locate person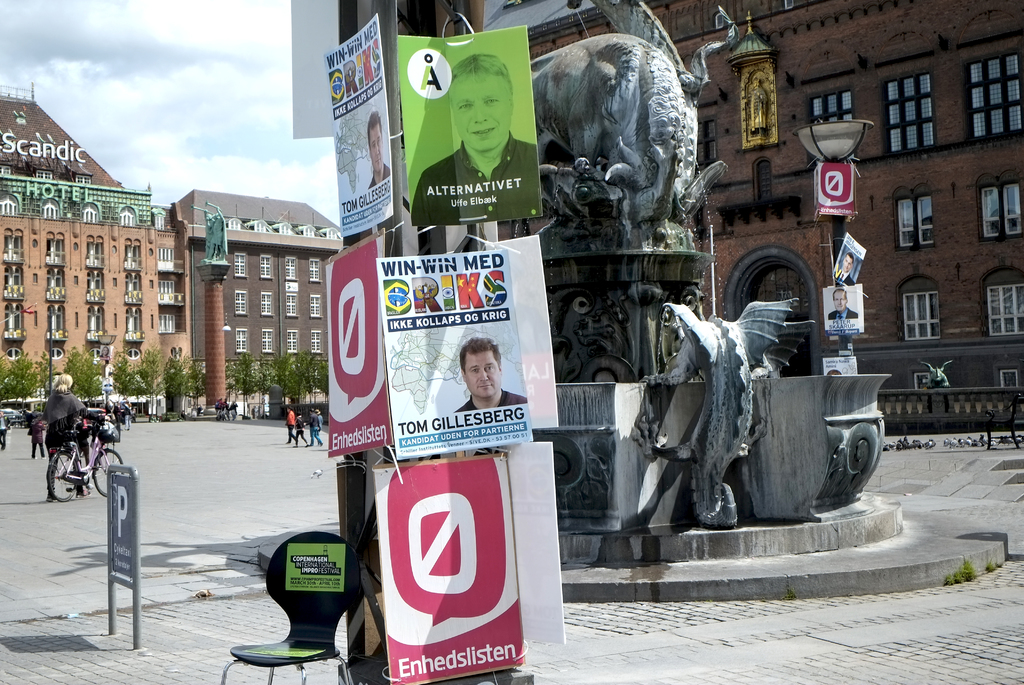
rect(114, 404, 123, 417)
